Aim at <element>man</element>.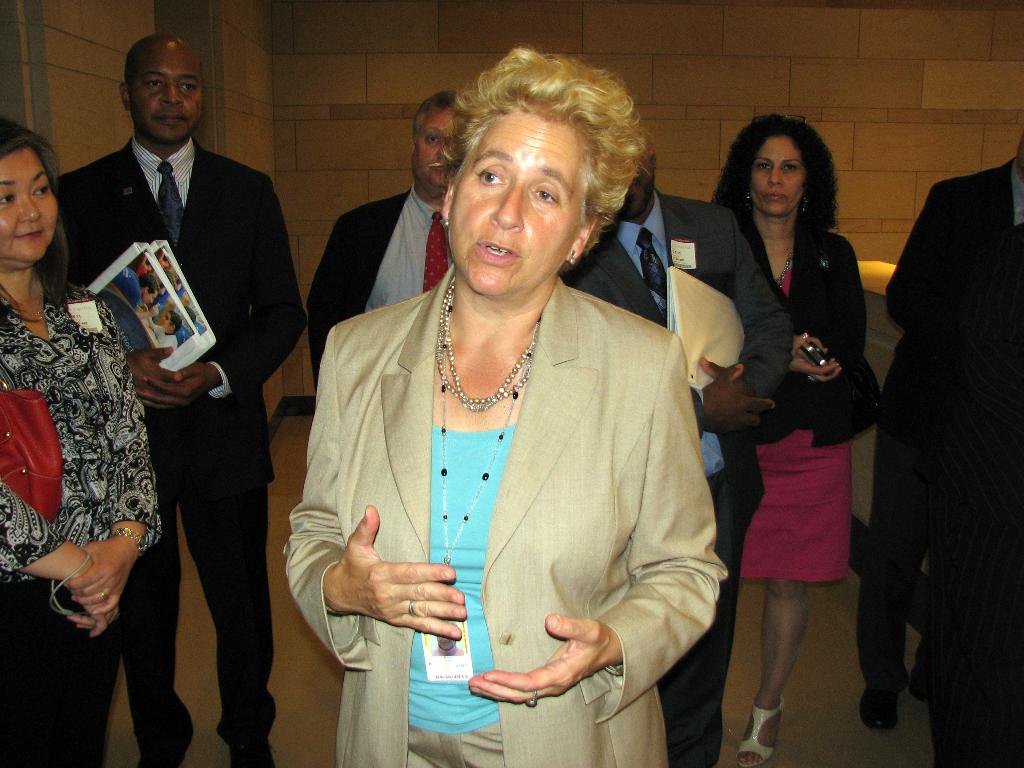
Aimed at x1=876, y1=123, x2=1023, y2=767.
